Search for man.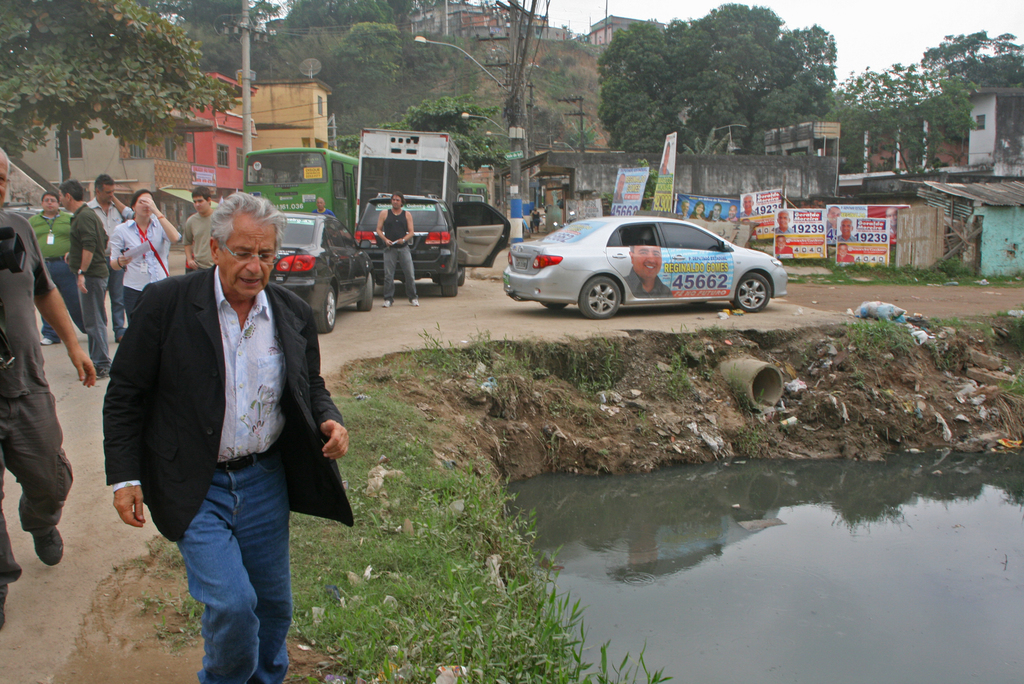
Found at bbox=[707, 201, 727, 226].
